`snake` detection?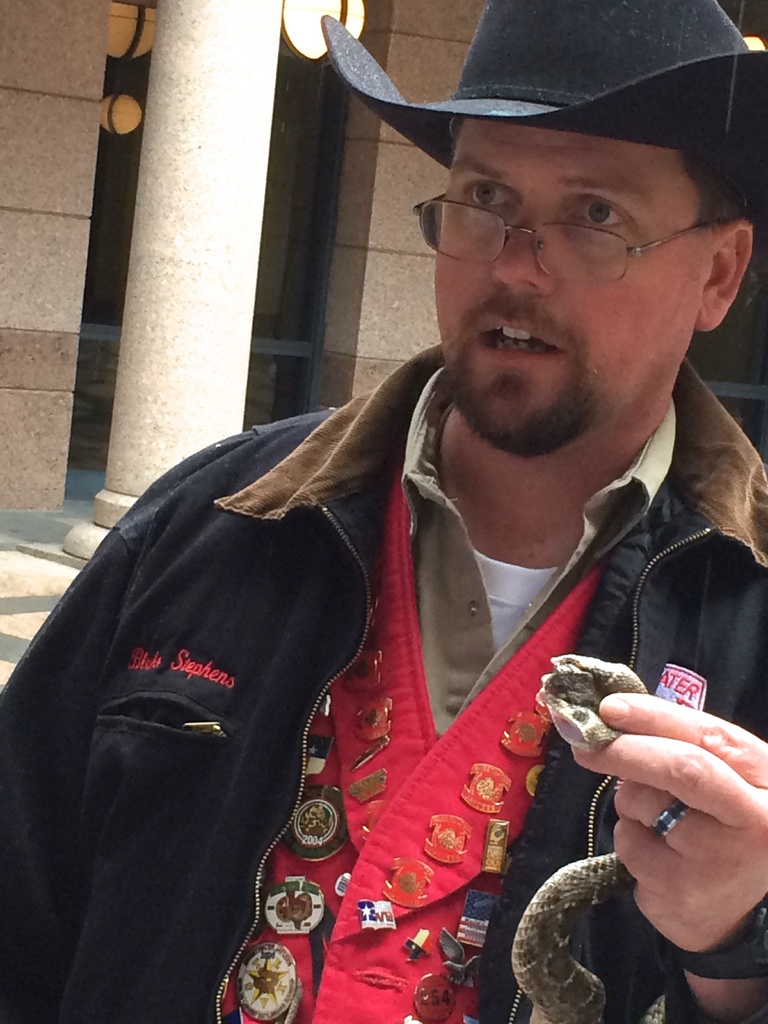
<box>515,659,647,1023</box>
